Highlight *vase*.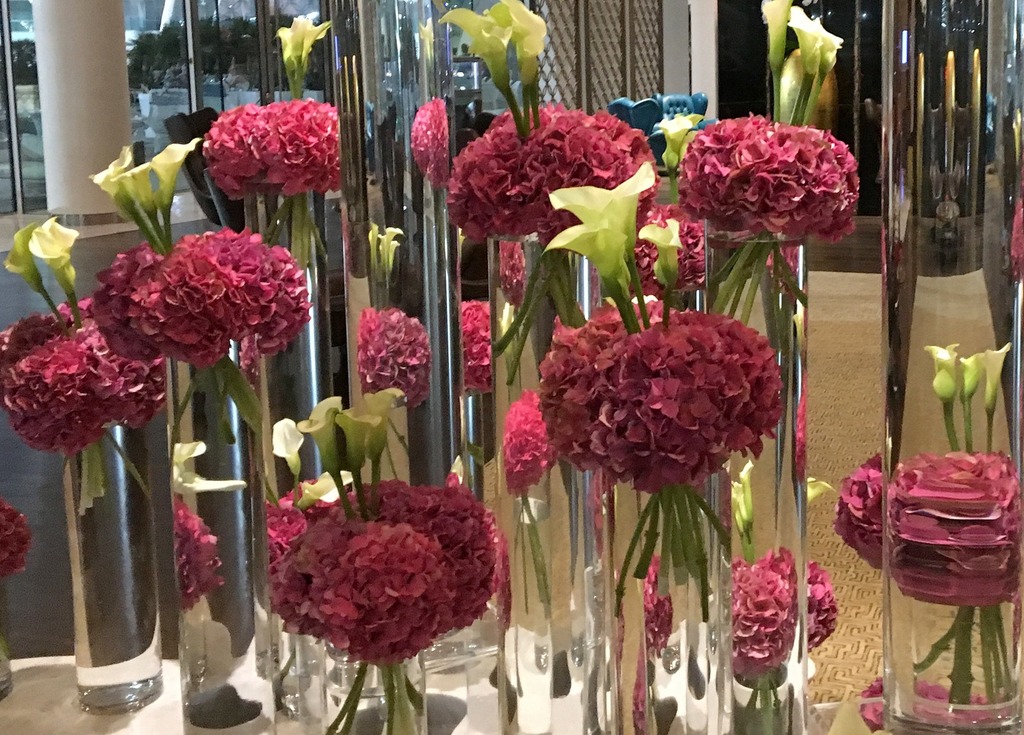
Highlighted region: box=[704, 220, 812, 734].
